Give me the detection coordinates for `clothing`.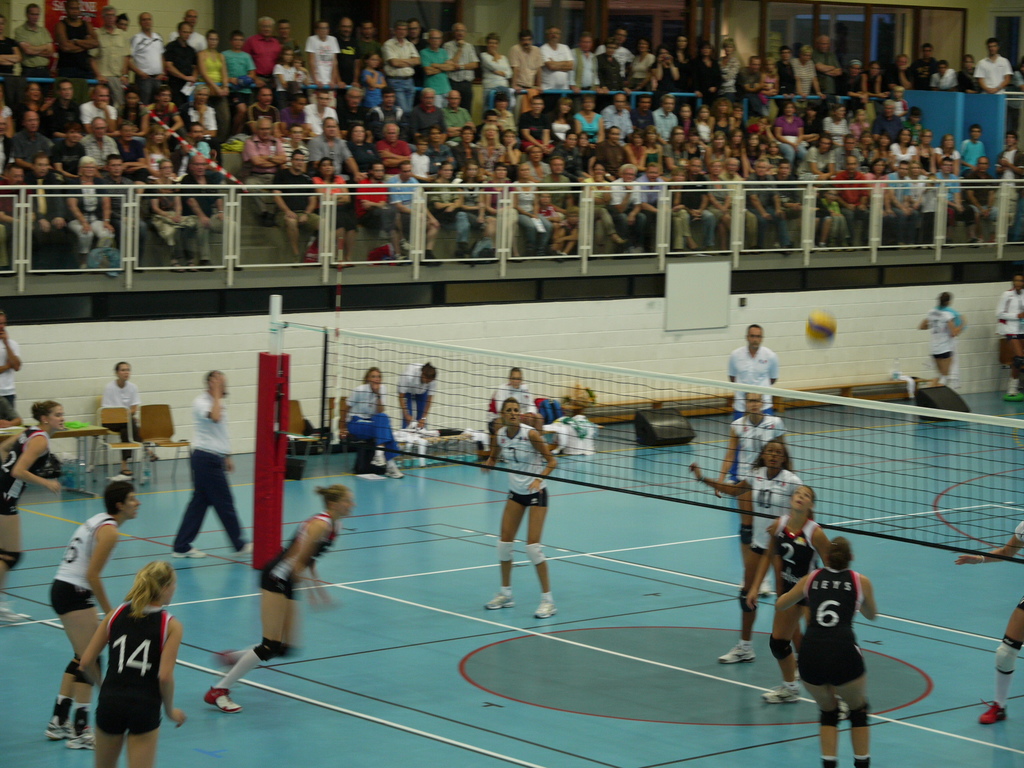
x1=728, y1=413, x2=783, y2=493.
